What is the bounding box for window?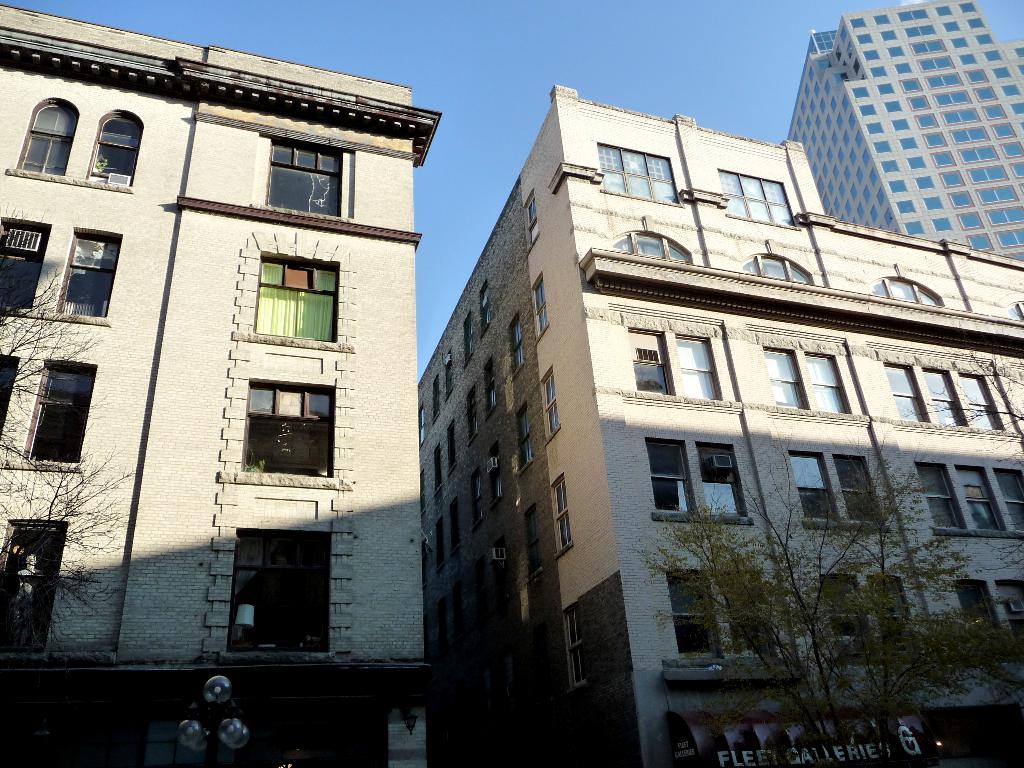
x1=821 y1=574 x2=874 y2=655.
